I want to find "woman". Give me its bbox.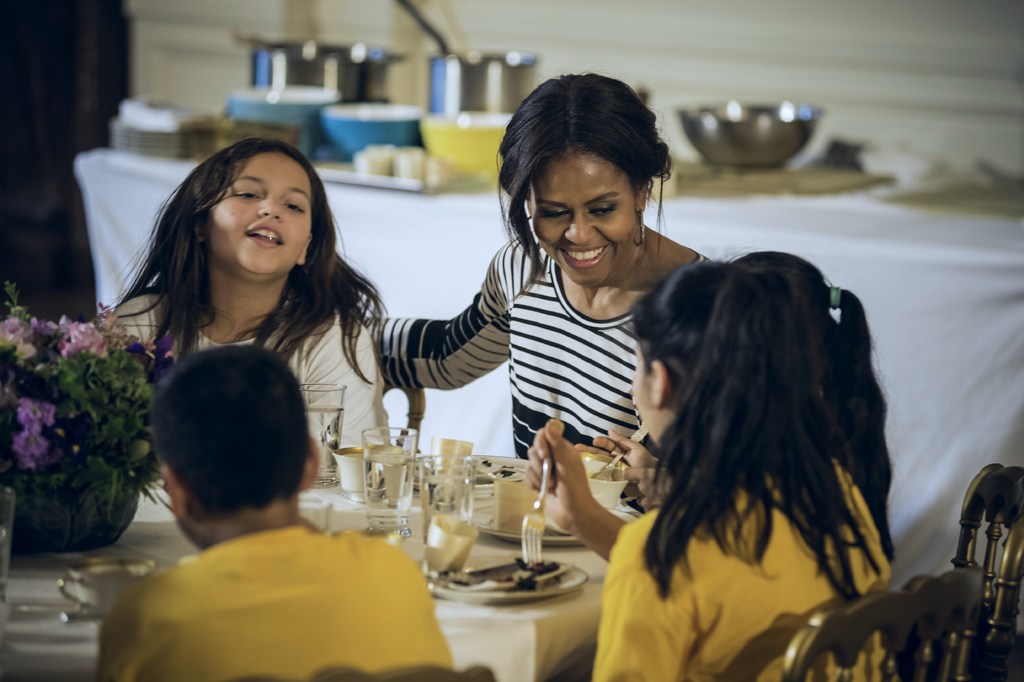
(x1=359, y1=67, x2=718, y2=465).
